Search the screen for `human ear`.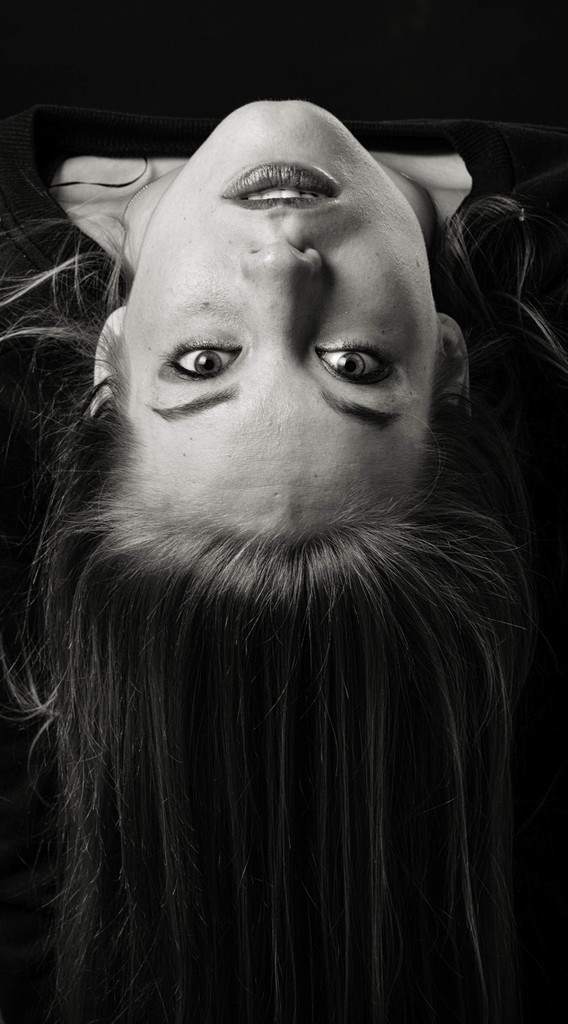
Found at <bbox>85, 307, 127, 417</bbox>.
